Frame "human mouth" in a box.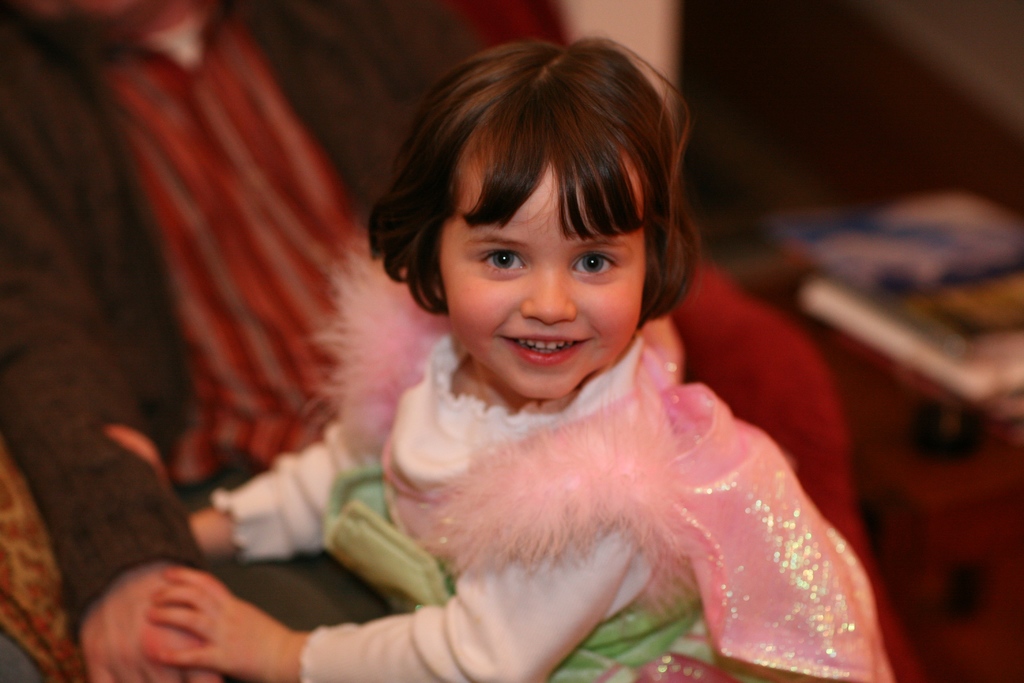
[506,333,578,359].
